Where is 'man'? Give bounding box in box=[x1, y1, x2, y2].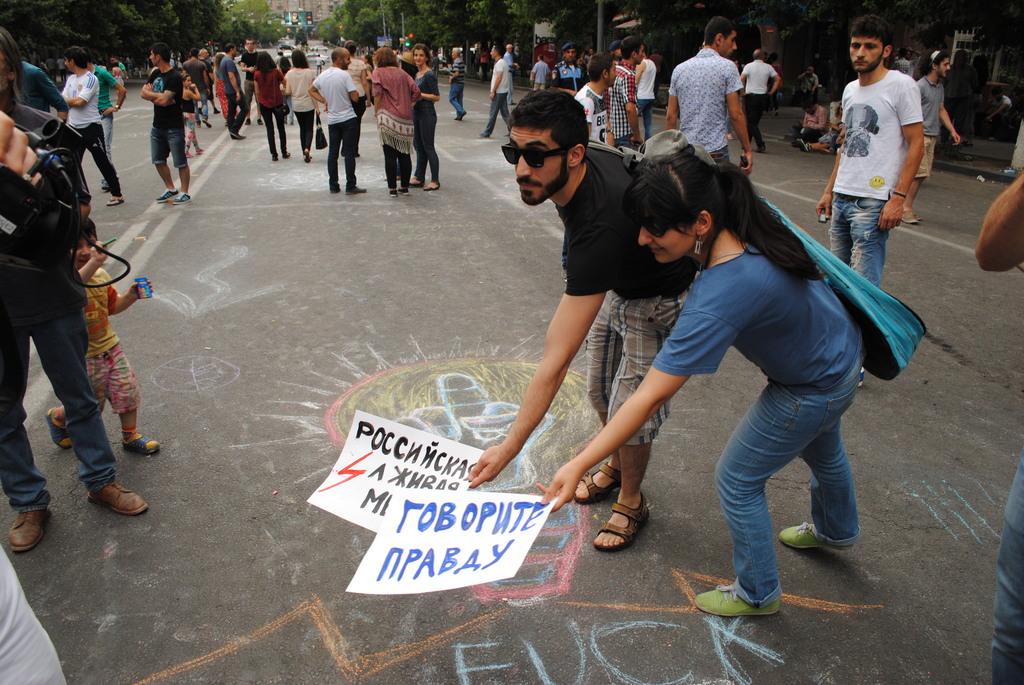
box=[219, 42, 245, 140].
